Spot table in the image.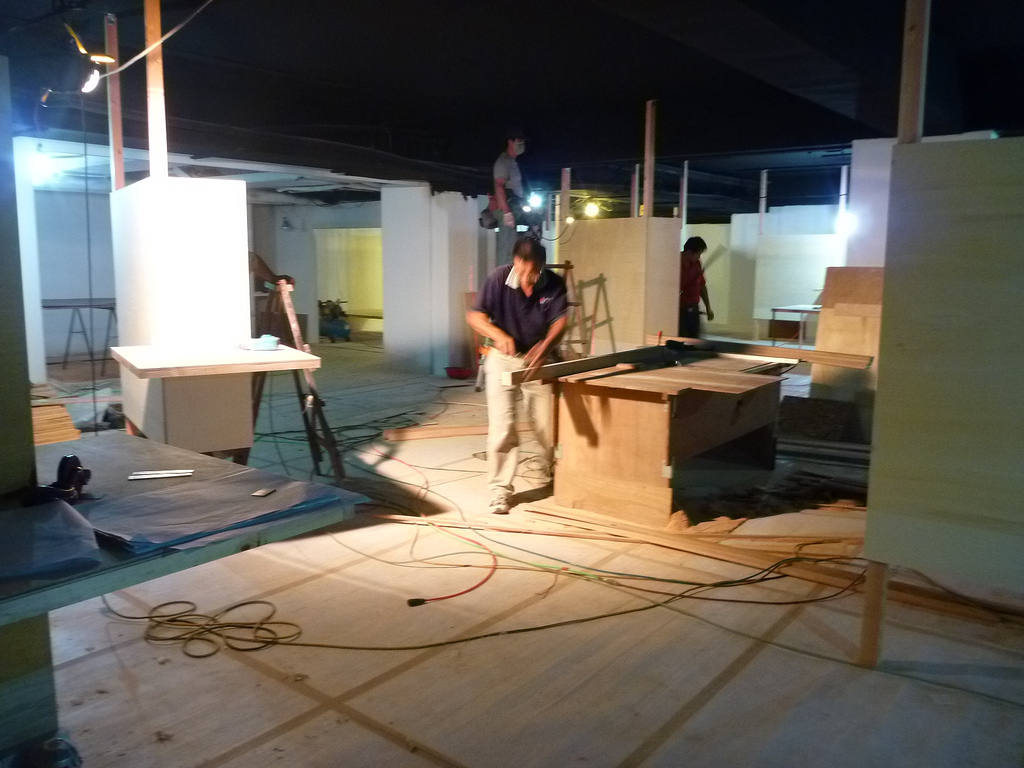
table found at pyautogui.locateOnScreen(768, 301, 822, 349).
